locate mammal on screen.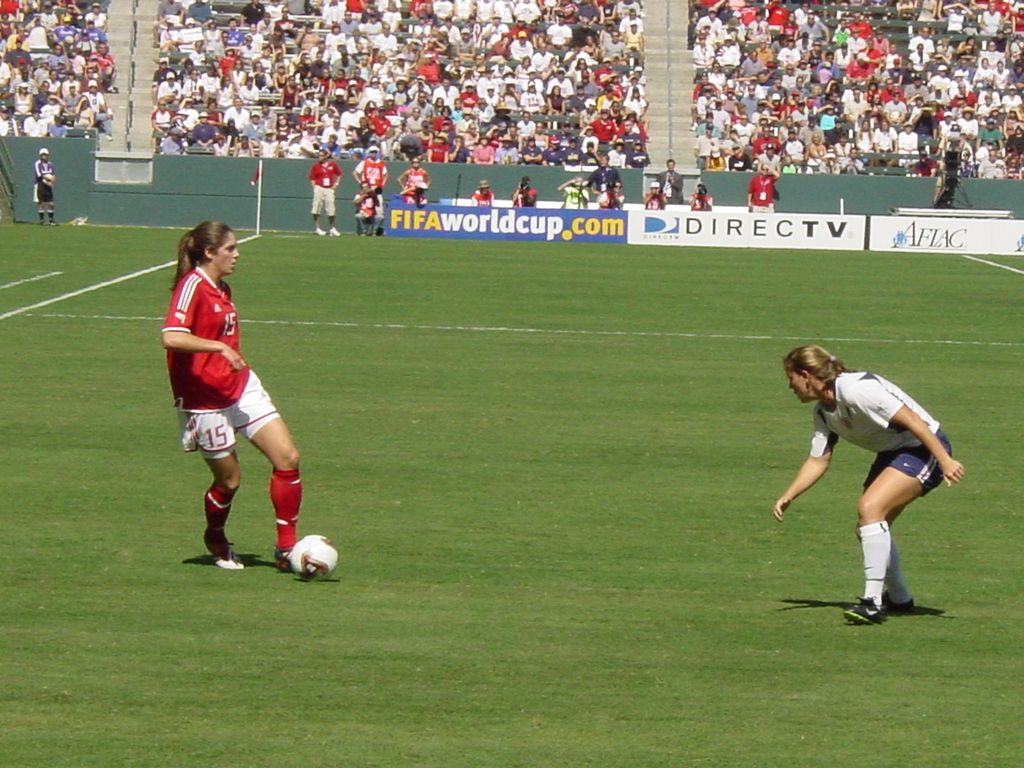
On screen at x1=687, y1=183, x2=712, y2=212.
